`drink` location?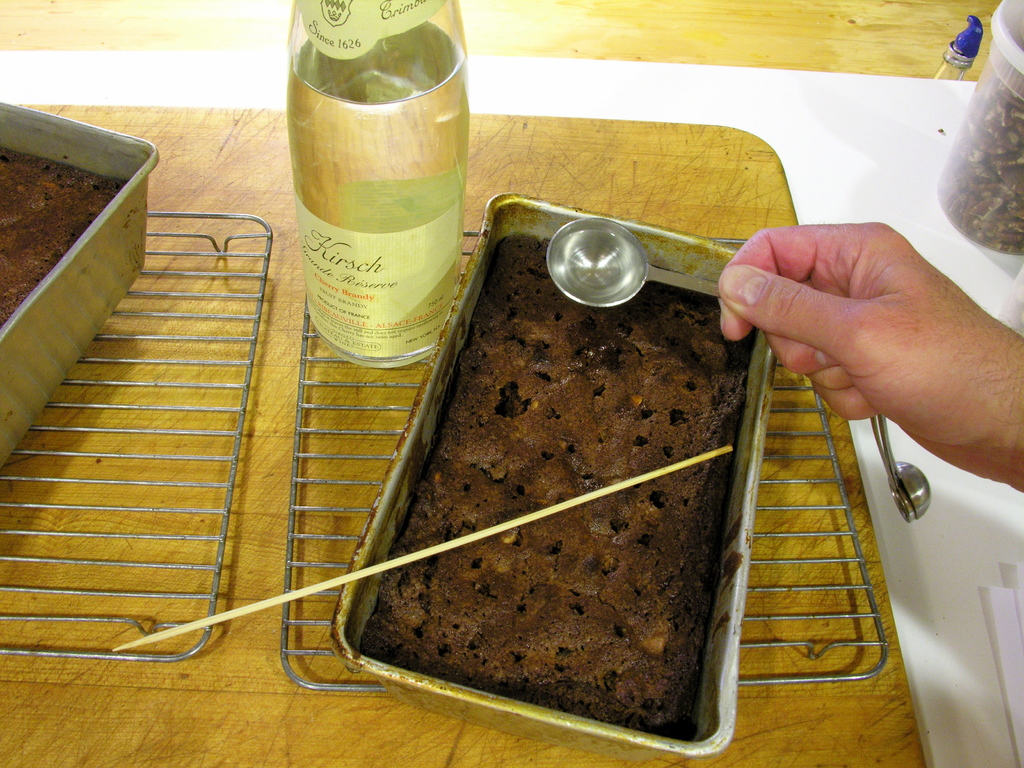
276/11/463/385
